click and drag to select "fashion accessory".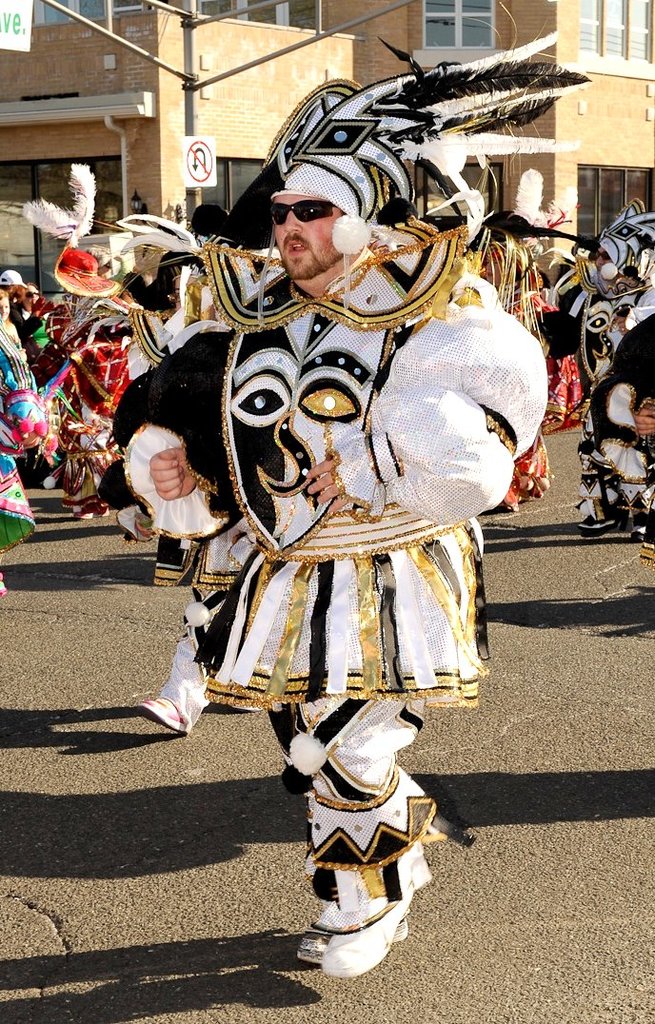
Selection: Rect(120, 207, 208, 313).
